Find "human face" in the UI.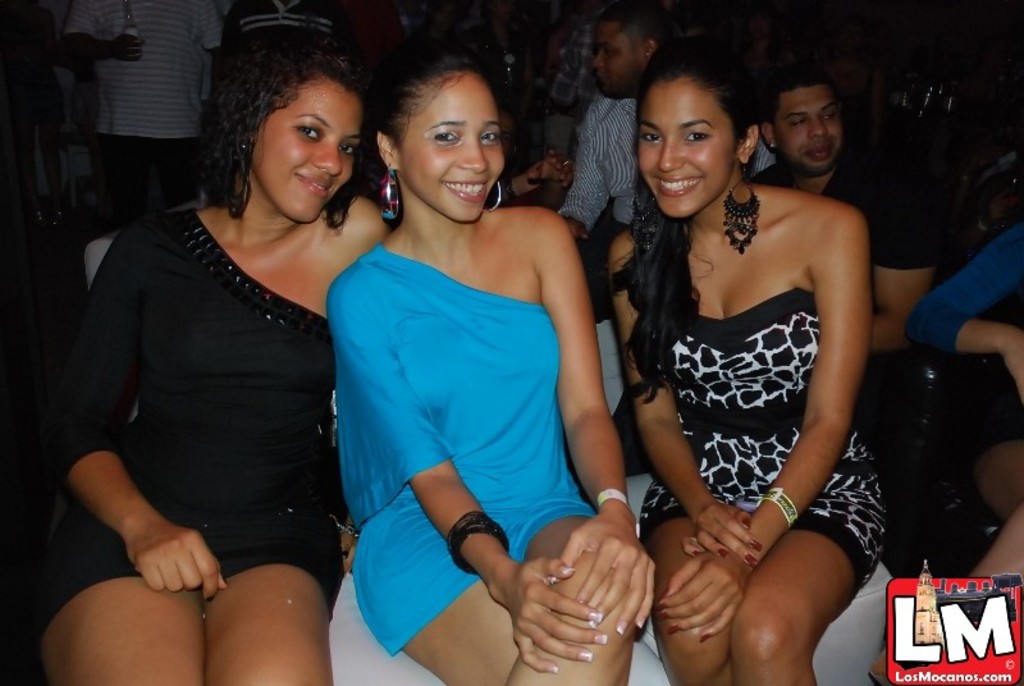
UI element at <region>776, 82, 842, 169</region>.
